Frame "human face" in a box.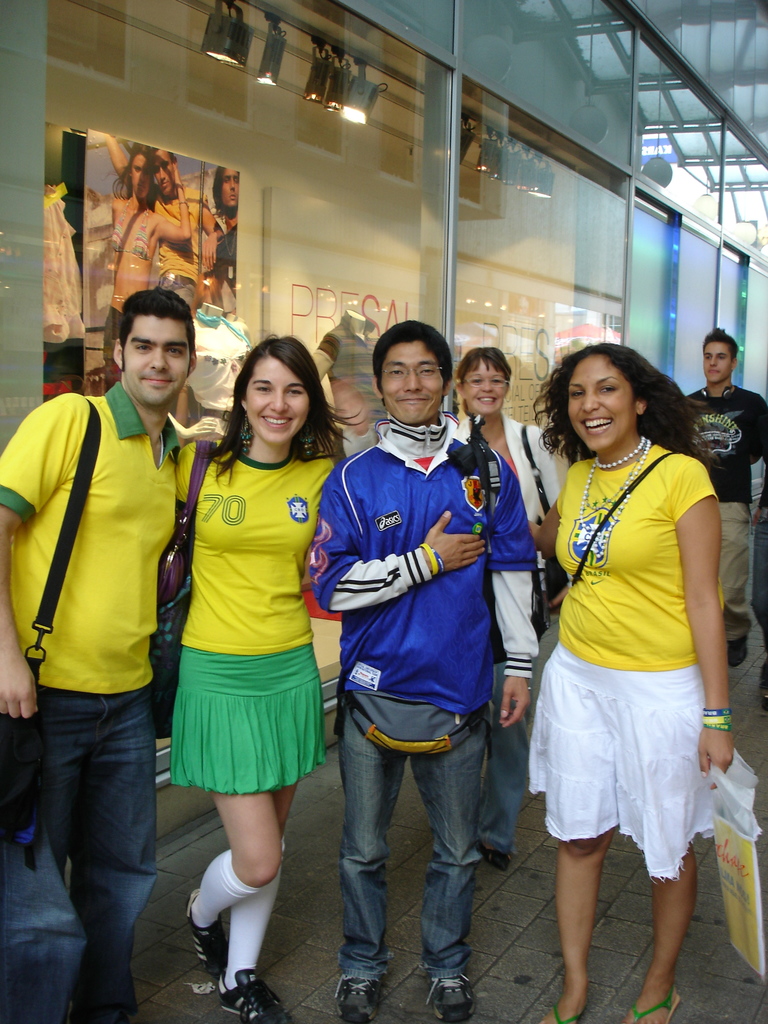
381,342,442,426.
